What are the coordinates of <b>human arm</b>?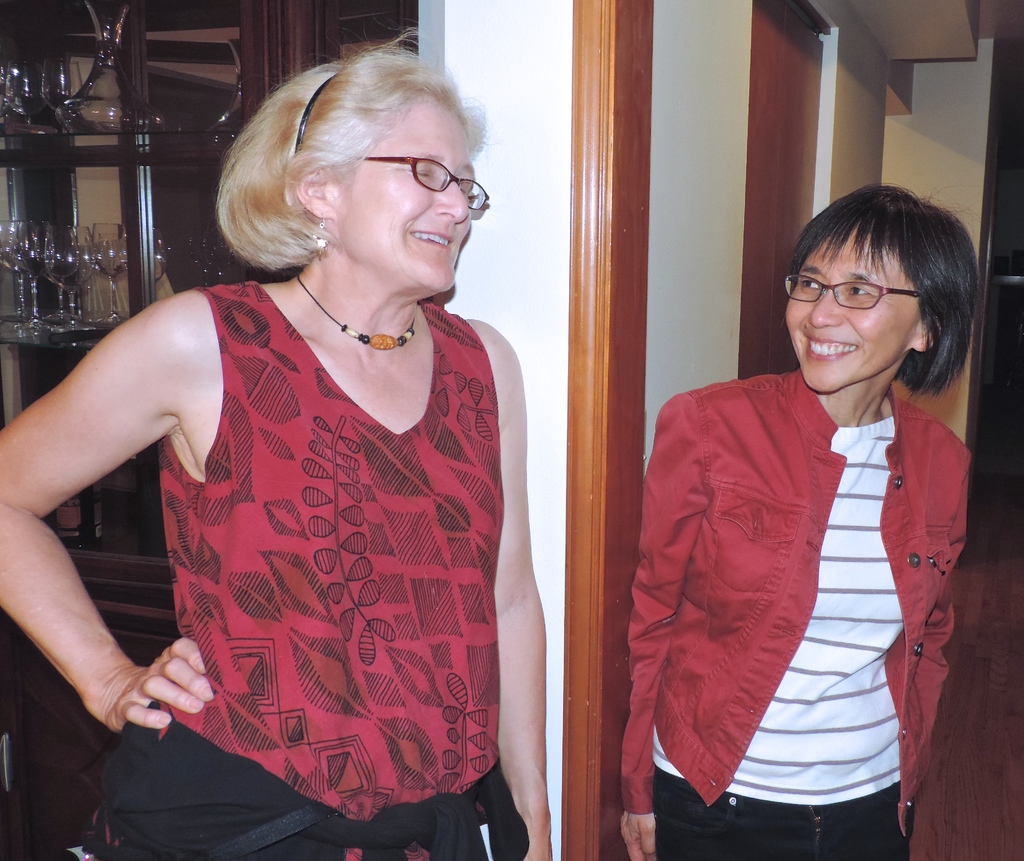
{"left": 13, "top": 262, "right": 235, "bottom": 755}.
